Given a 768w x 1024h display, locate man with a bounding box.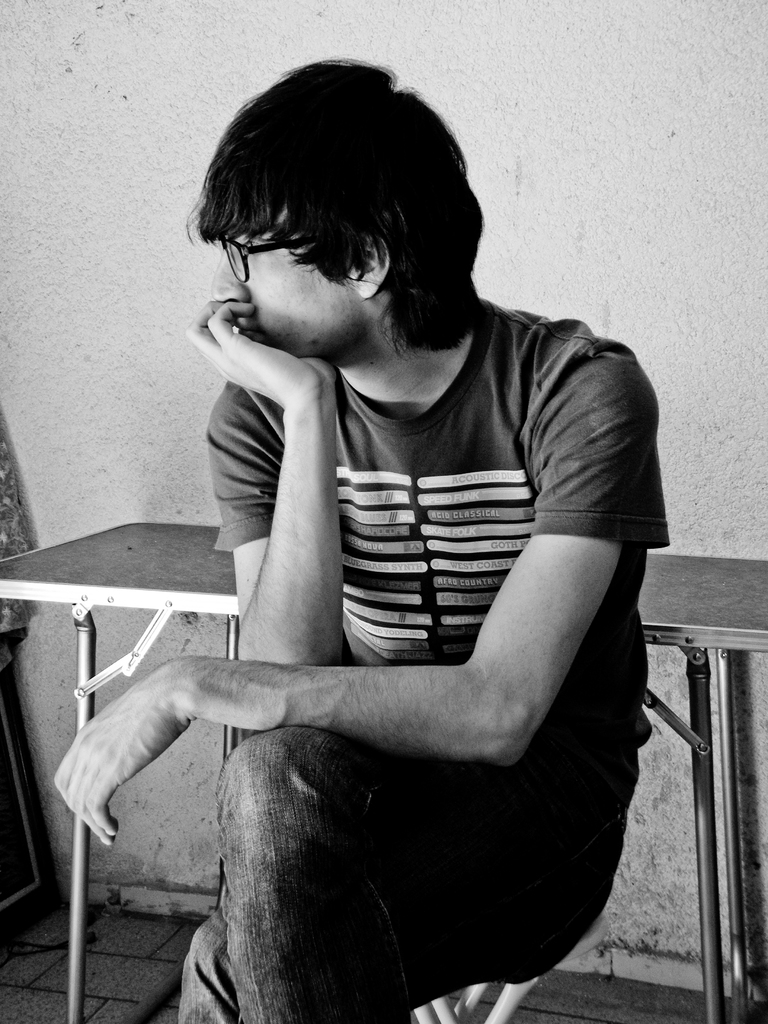
Located: <region>95, 59, 698, 1012</region>.
